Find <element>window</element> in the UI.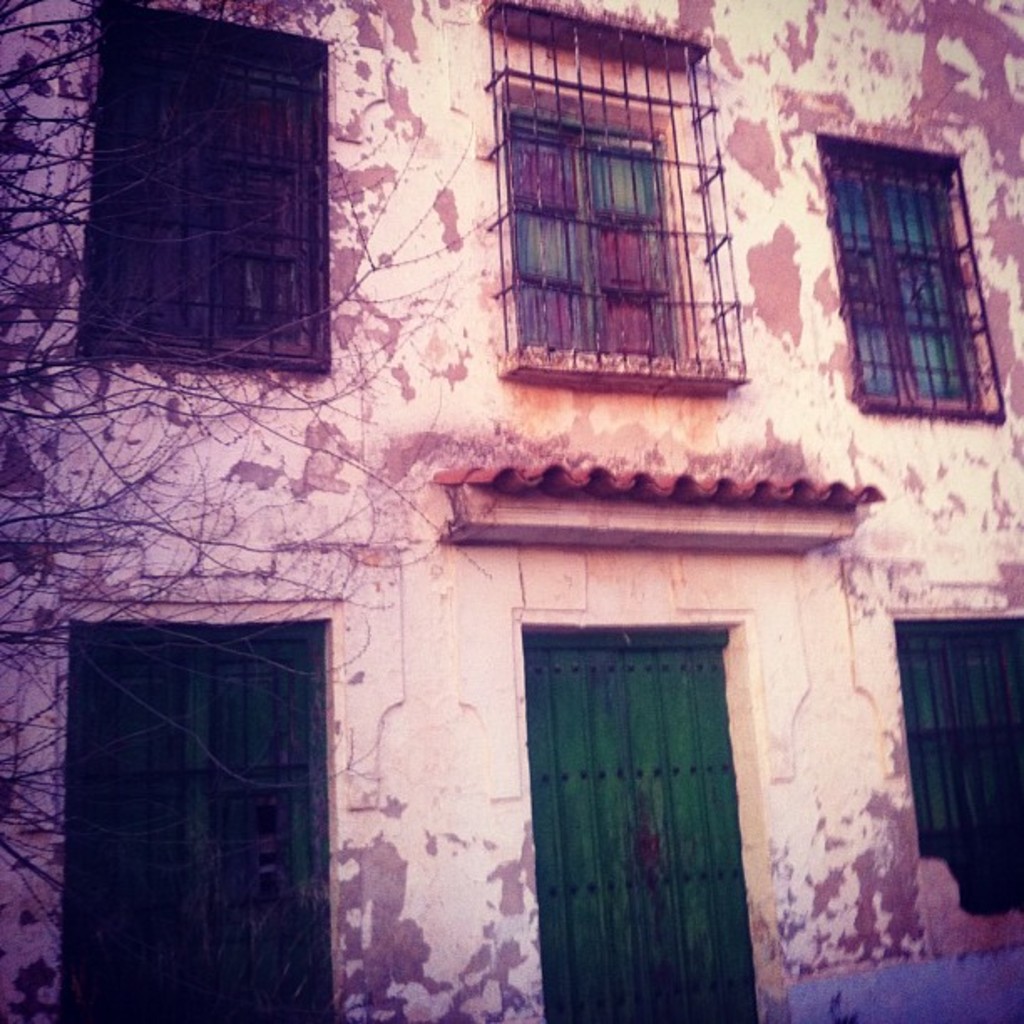
UI element at <bbox>480, 0, 745, 393</bbox>.
